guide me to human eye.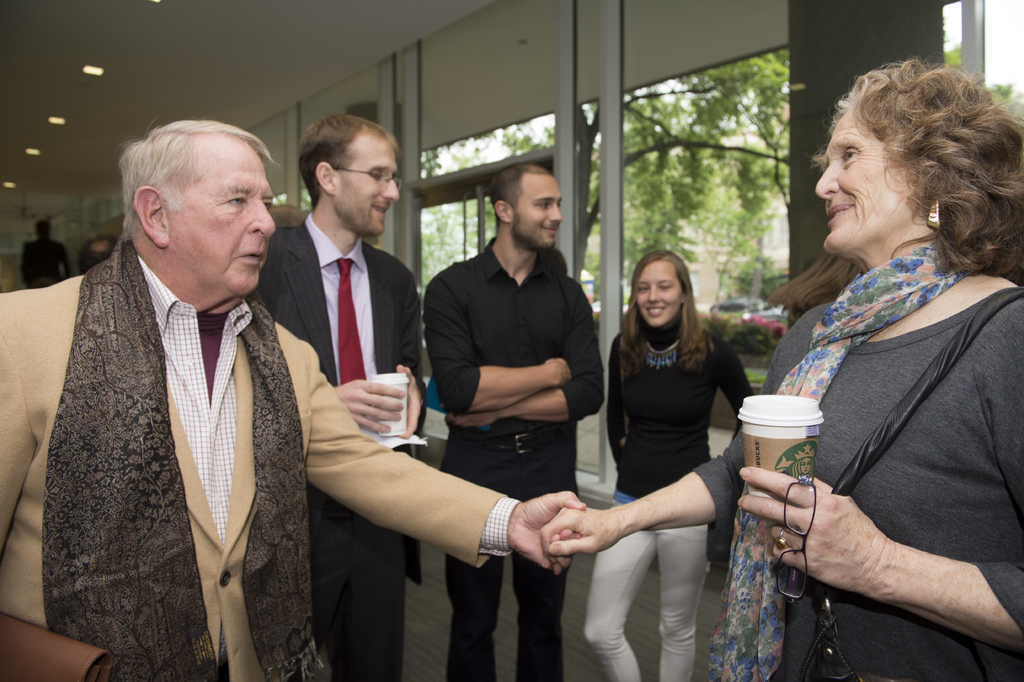
Guidance: <box>262,194,271,209</box>.
